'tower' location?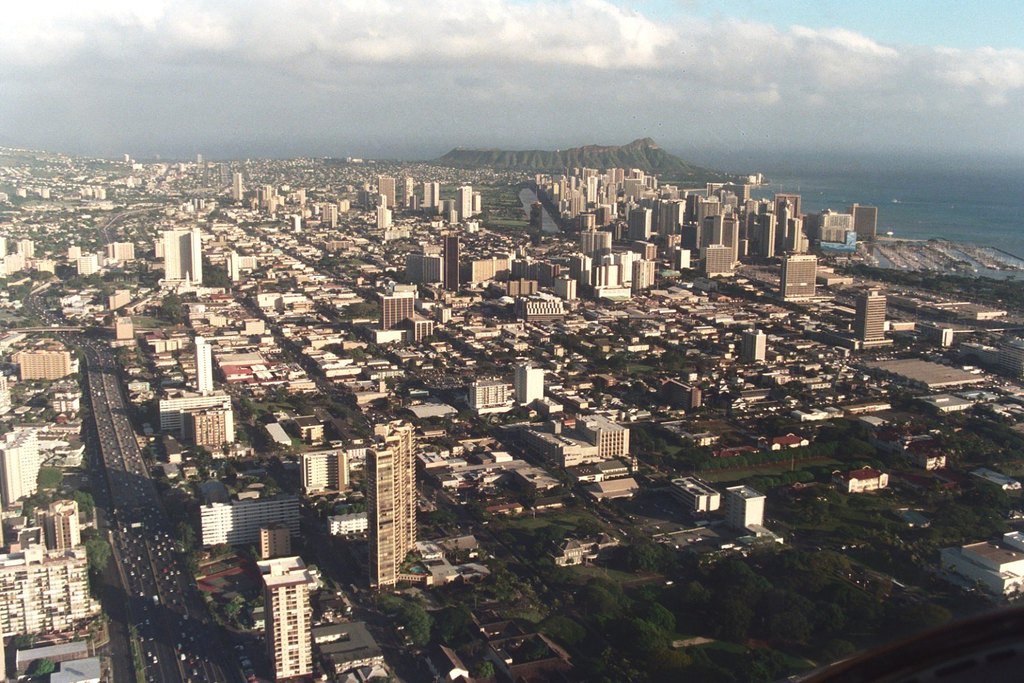
rect(379, 172, 396, 211)
